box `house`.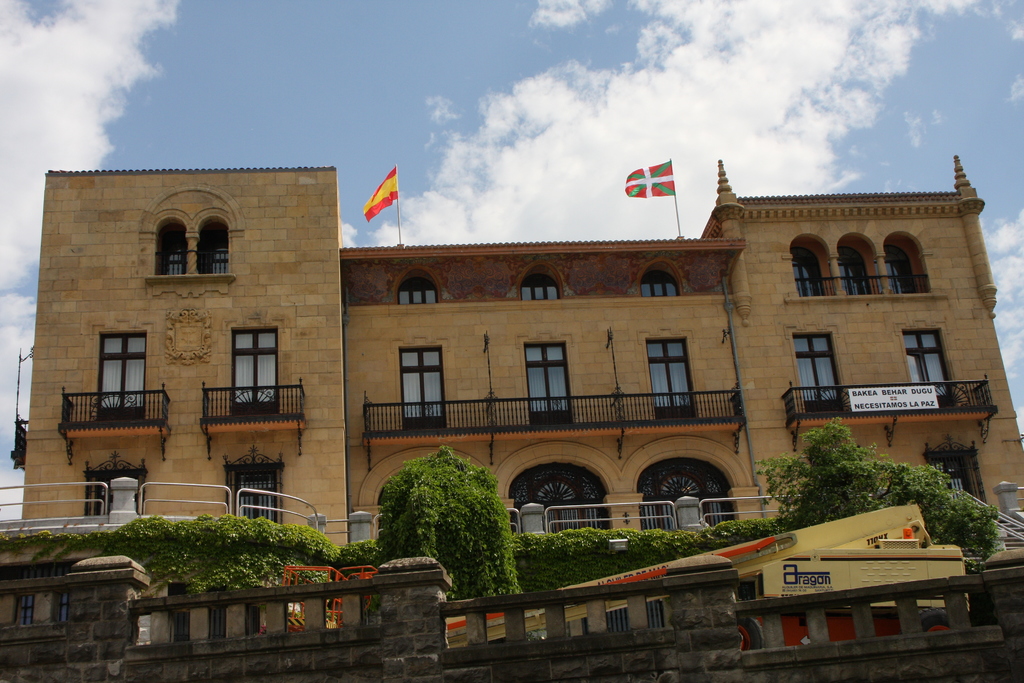
85, 131, 989, 595.
